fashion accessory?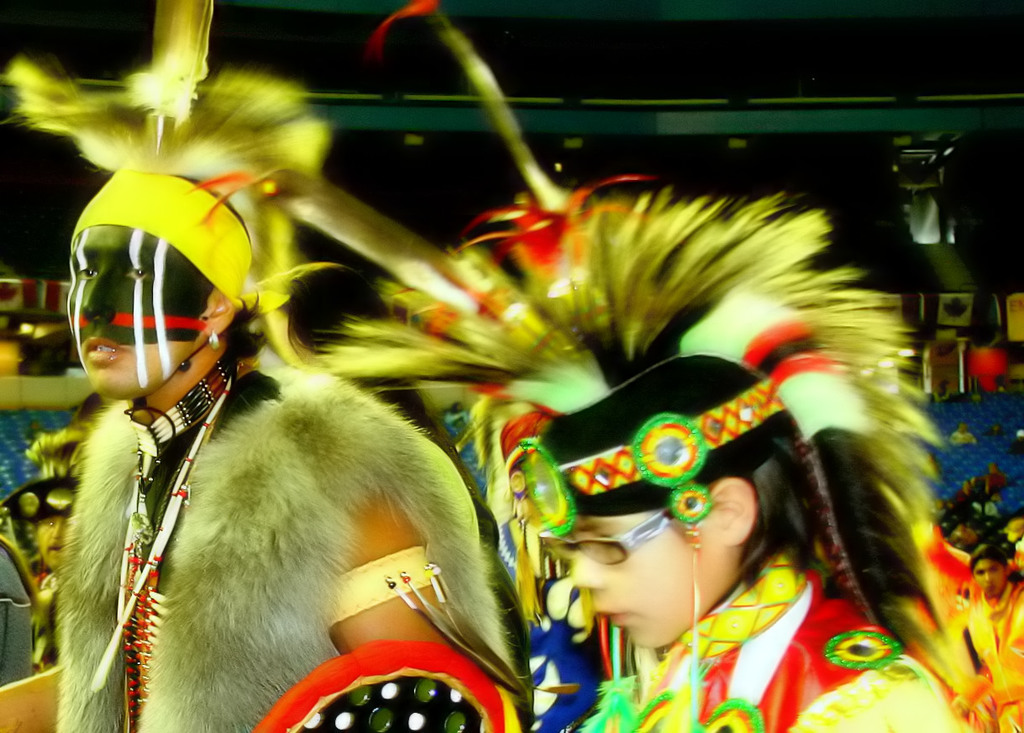
box=[575, 547, 810, 732]
